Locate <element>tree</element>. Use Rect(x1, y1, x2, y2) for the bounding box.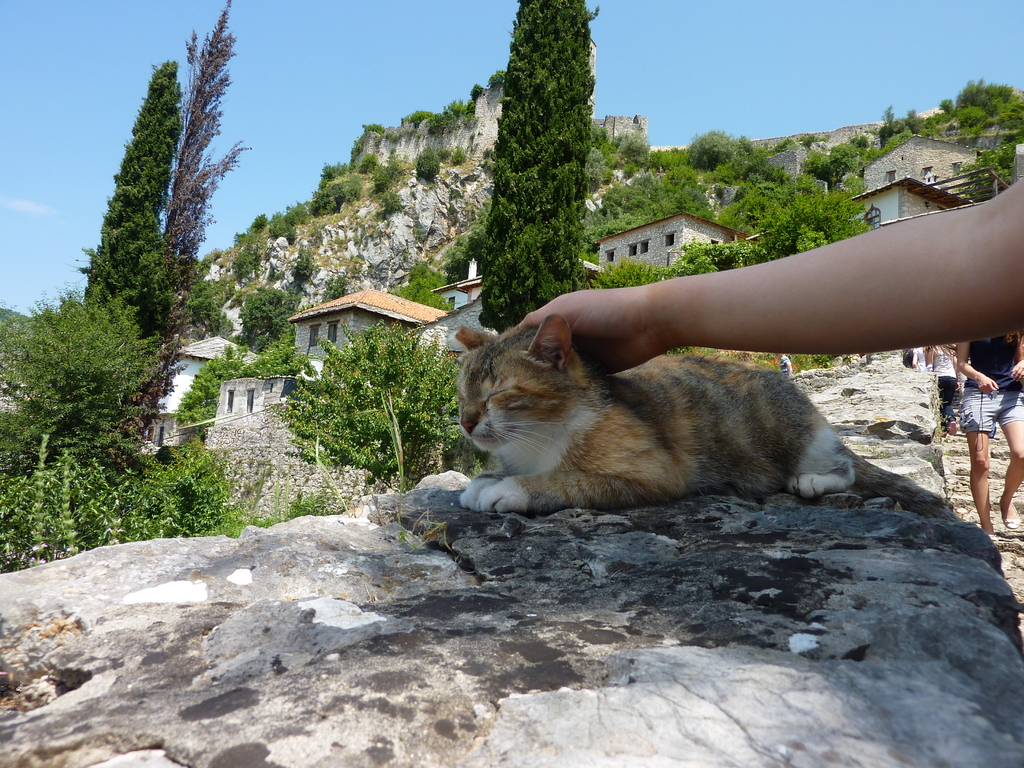
Rect(964, 123, 1014, 204).
